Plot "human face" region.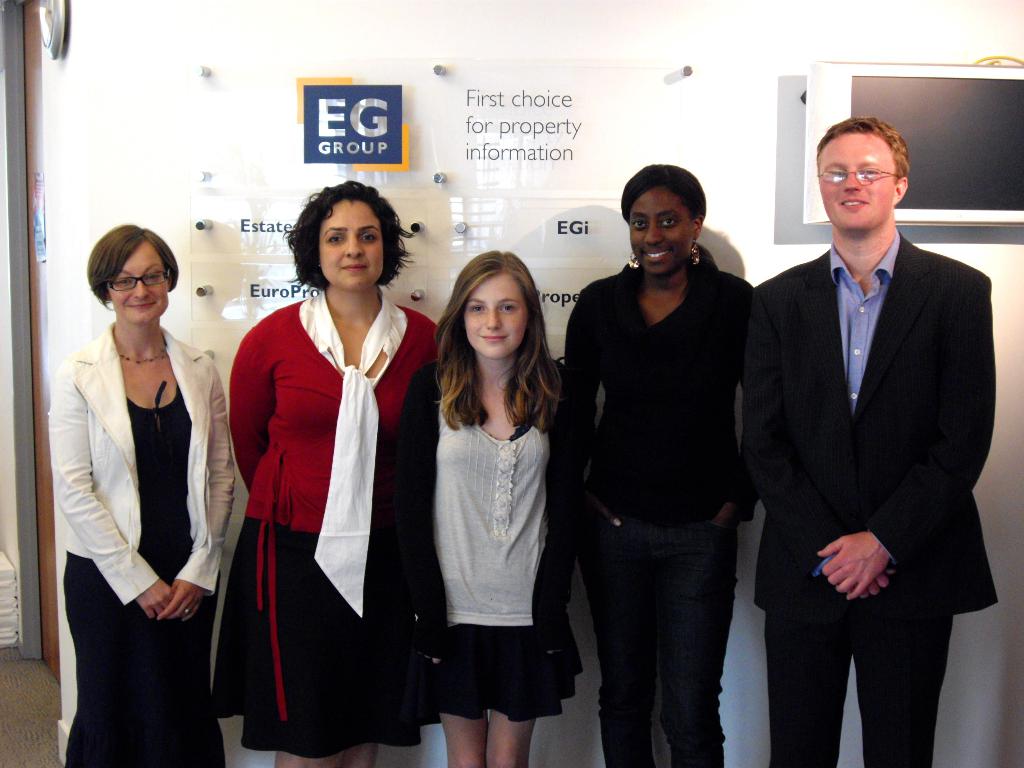
Plotted at left=107, top=242, right=170, bottom=324.
